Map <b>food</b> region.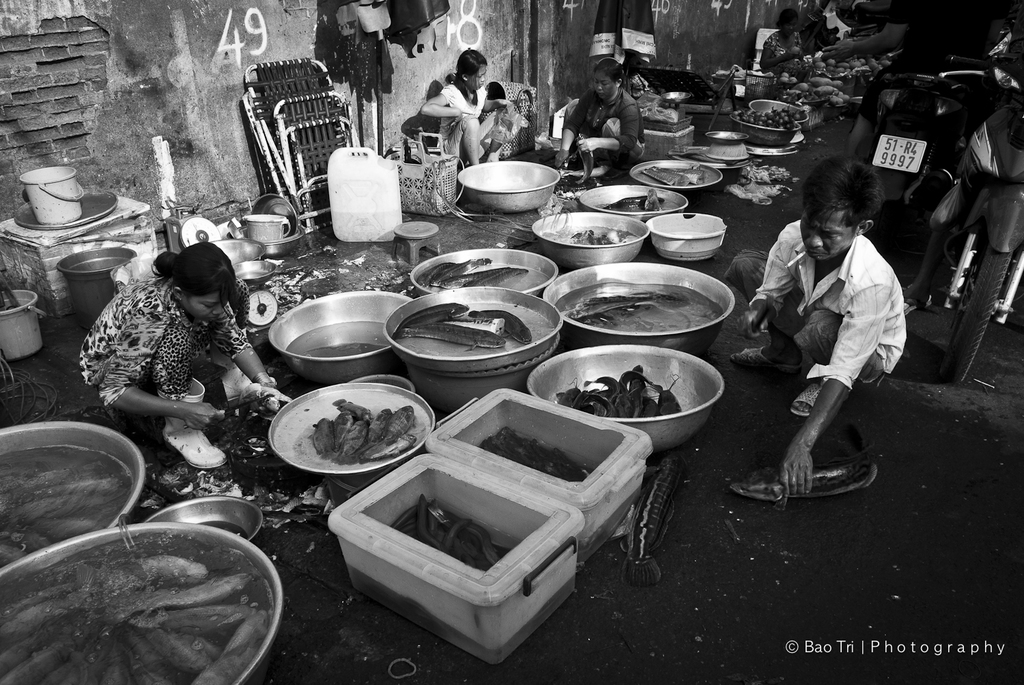
Mapped to crop(560, 289, 685, 321).
